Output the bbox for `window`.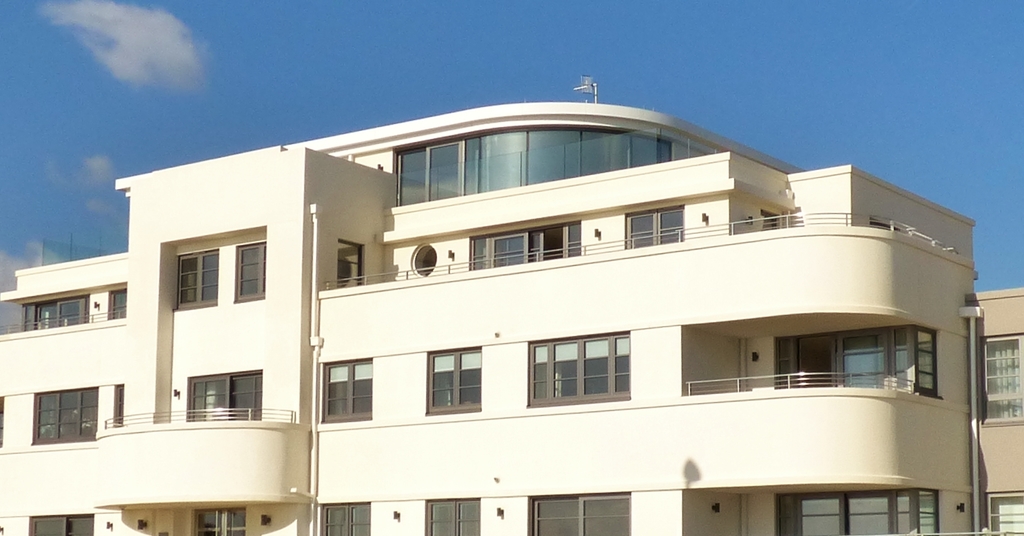
[x1=116, y1=384, x2=124, y2=425].
